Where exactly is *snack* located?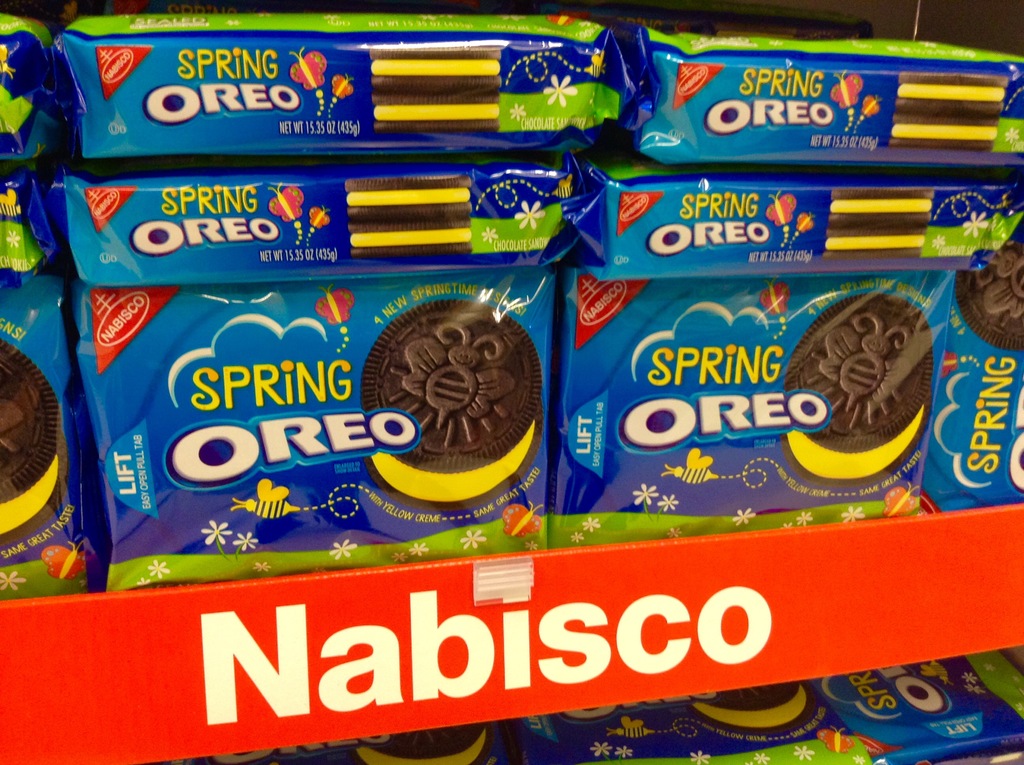
Its bounding box is l=787, t=296, r=939, b=481.
